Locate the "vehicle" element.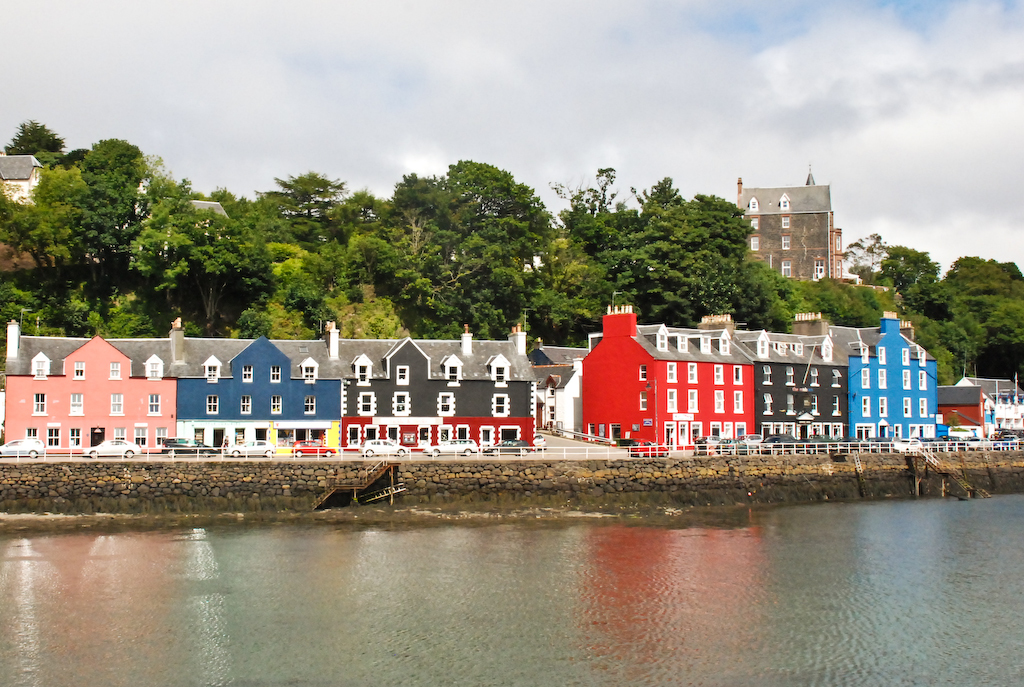
Element bbox: <region>872, 434, 898, 450</region>.
